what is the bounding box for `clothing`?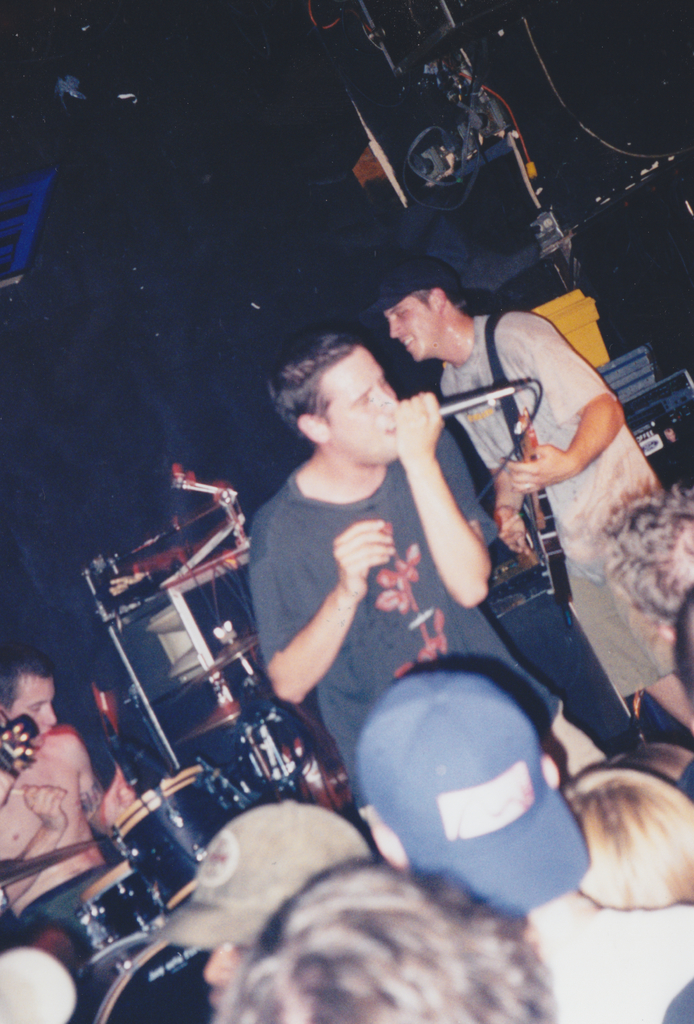
[241,372,519,787].
